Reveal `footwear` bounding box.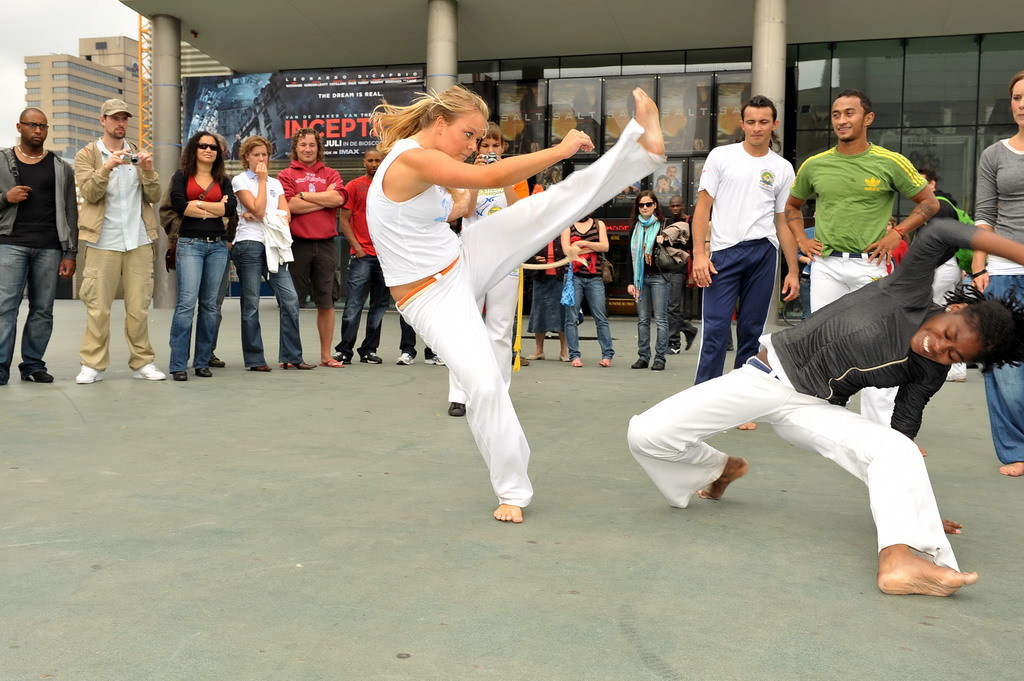
Revealed: 421,352,444,366.
